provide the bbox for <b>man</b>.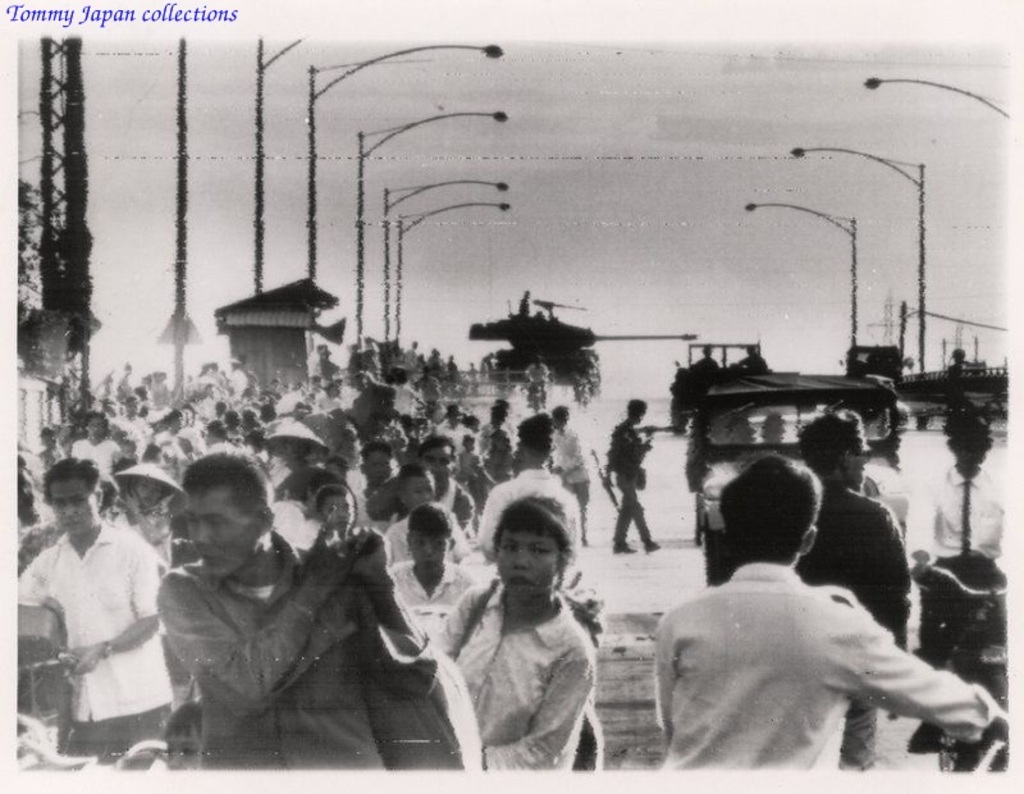
(left=909, top=415, right=1016, bottom=756).
